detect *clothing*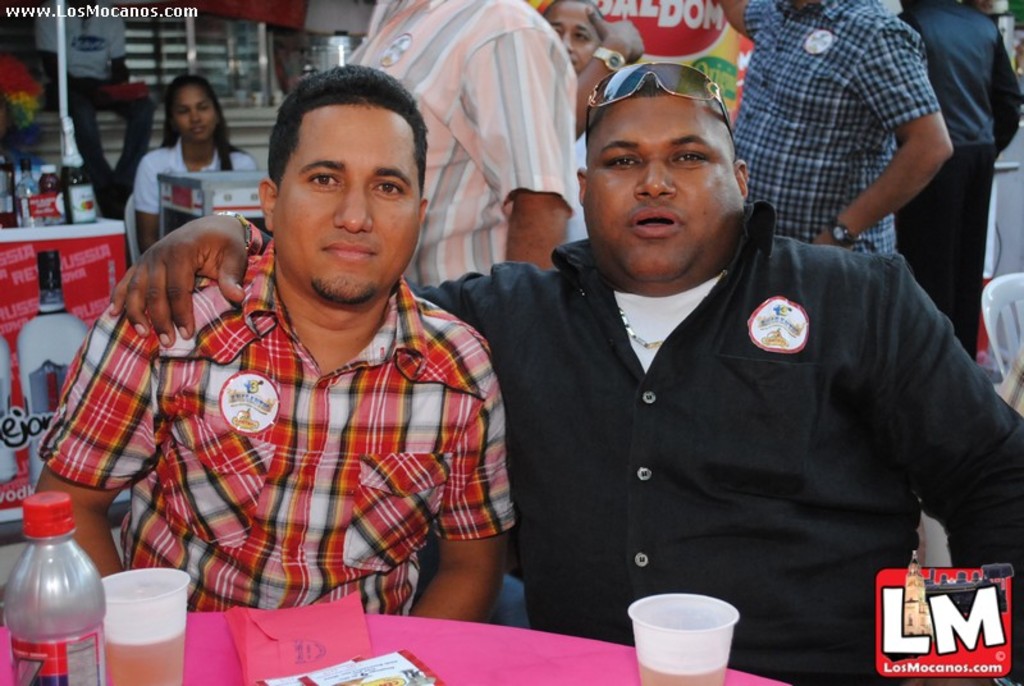
(left=38, top=0, right=154, bottom=224)
